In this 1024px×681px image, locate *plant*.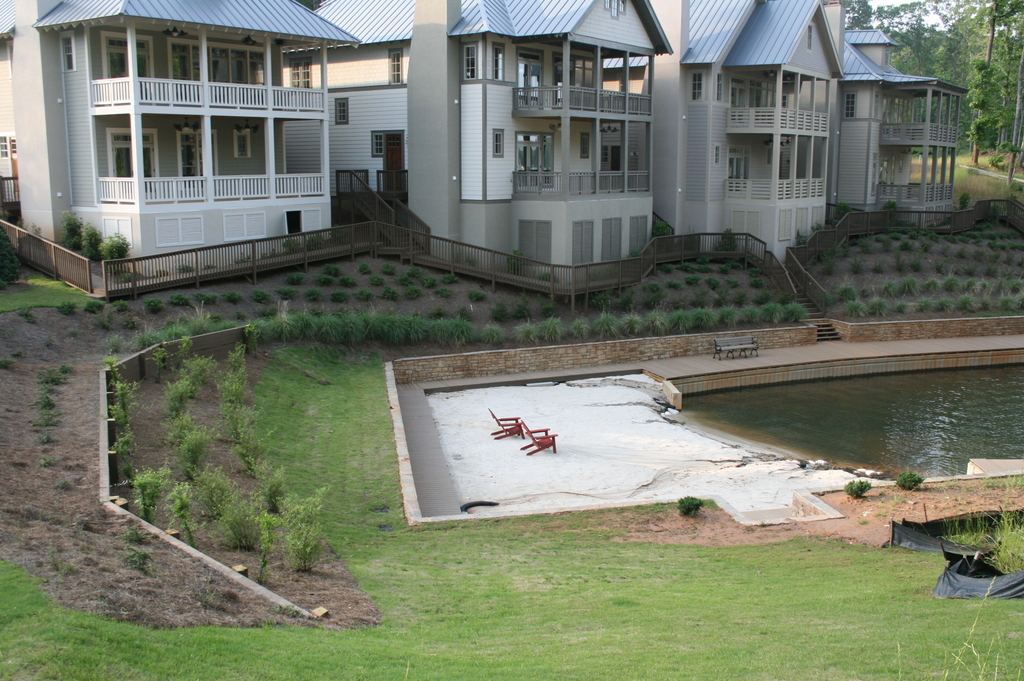
Bounding box: detection(435, 287, 449, 297).
